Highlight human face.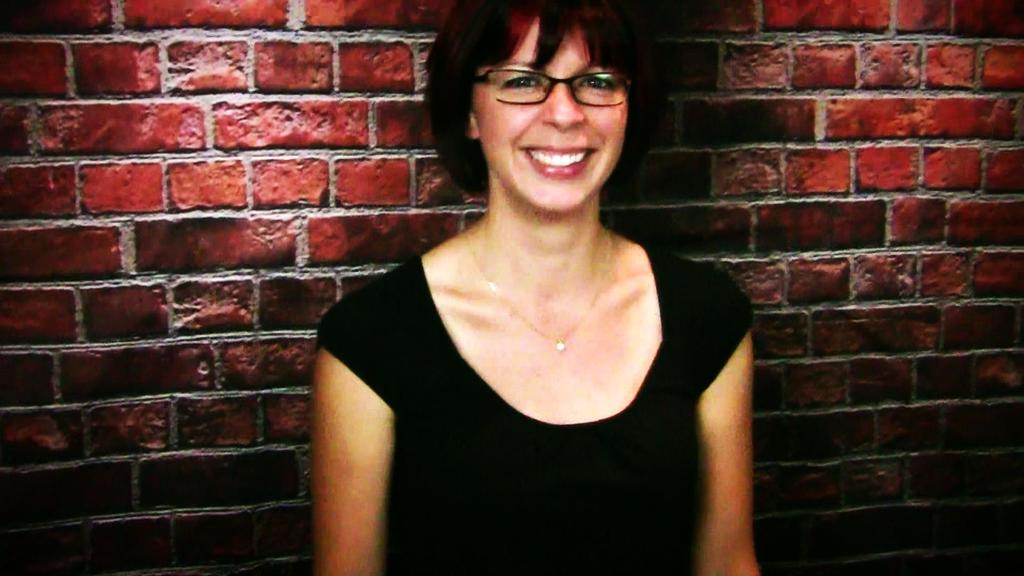
Highlighted region: {"x1": 474, "y1": 25, "x2": 634, "y2": 211}.
